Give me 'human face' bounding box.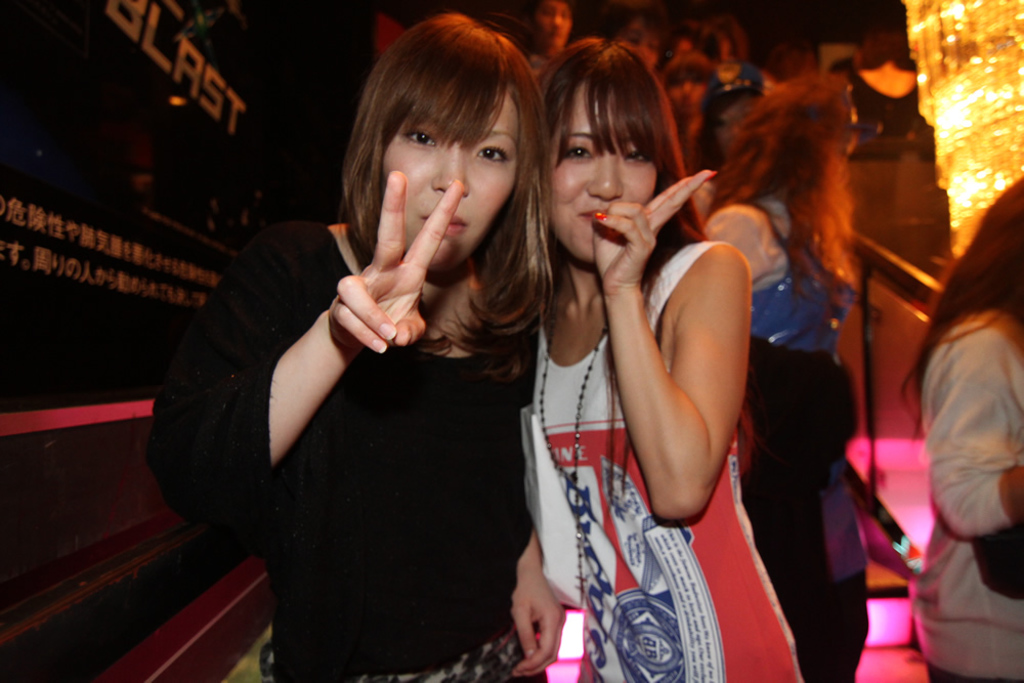
<region>670, 76, 706, 114</region>.
